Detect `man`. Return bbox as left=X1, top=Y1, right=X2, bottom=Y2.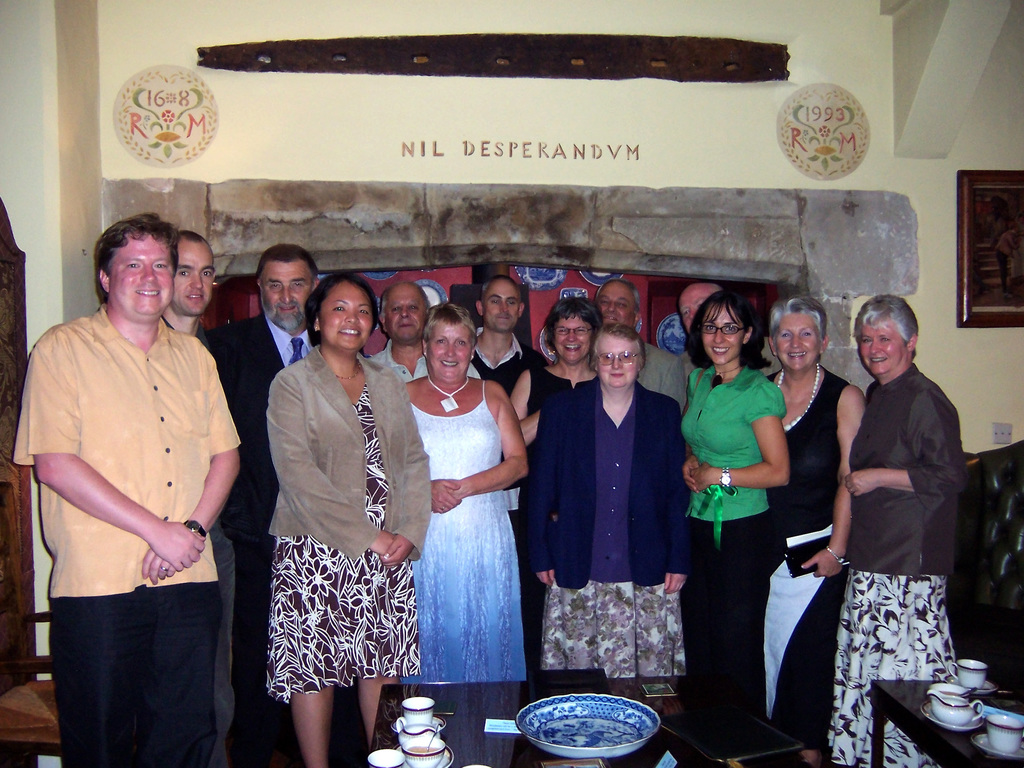
left=205, top=240, right=324, bottom=767.
